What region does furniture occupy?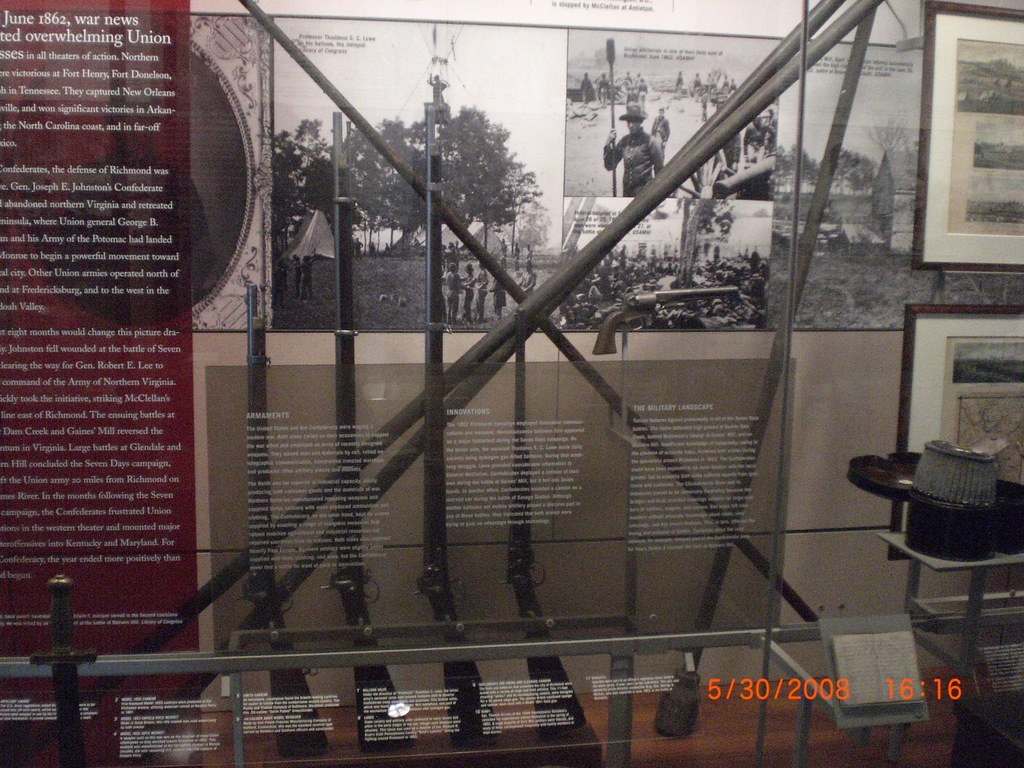
region(877, 531, 1023, 764).
